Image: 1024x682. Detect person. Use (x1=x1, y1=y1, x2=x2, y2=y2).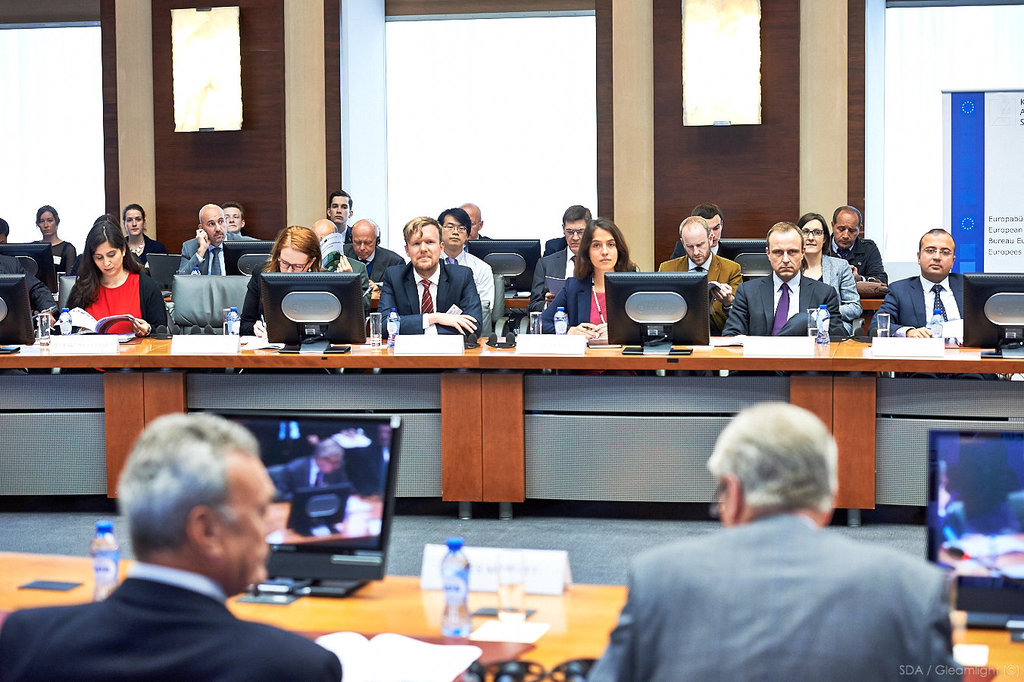
(x1=223, y1=197, x2=255, y2=241).
